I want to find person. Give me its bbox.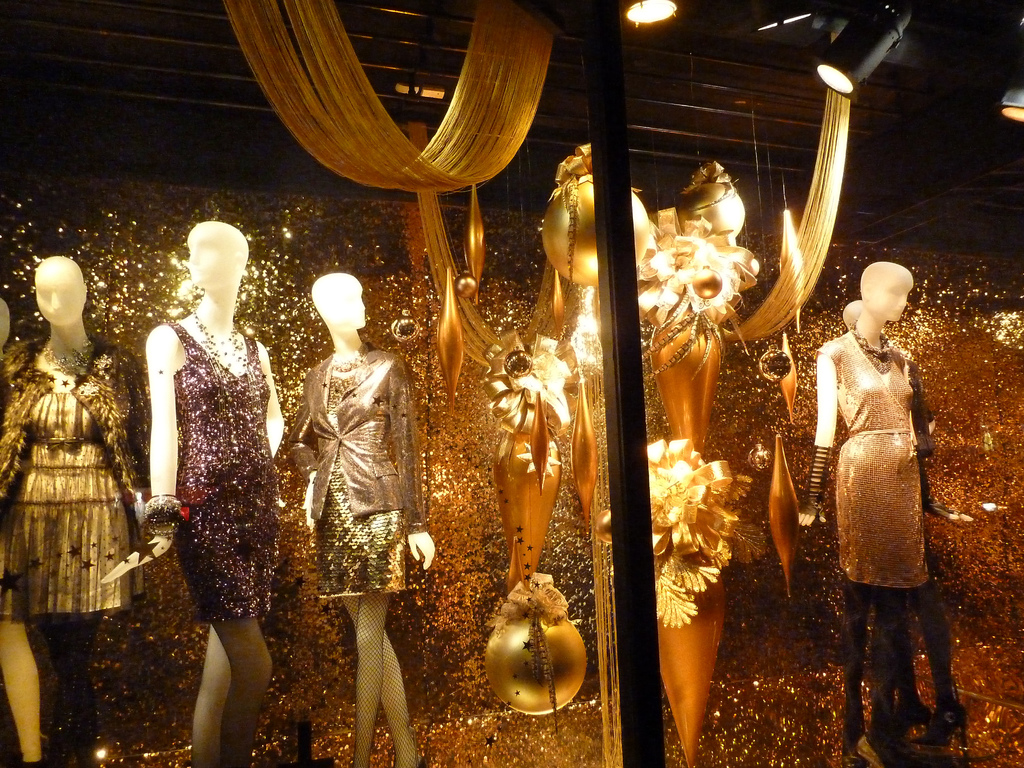
bbox=[150, 221, 287, 767].
